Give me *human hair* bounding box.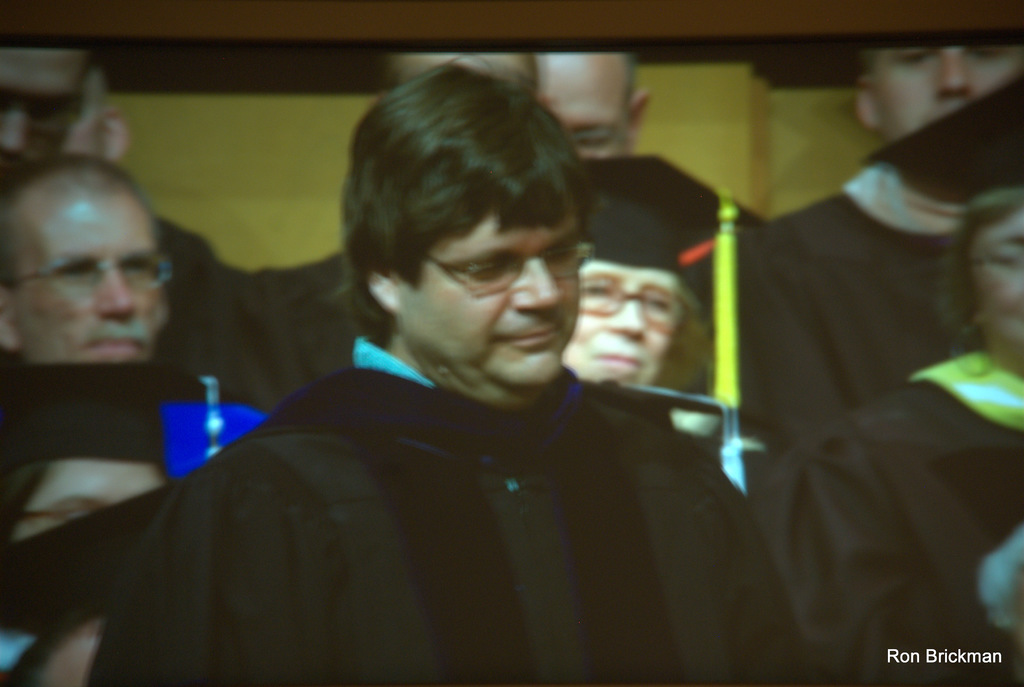
348:54:584:384.
